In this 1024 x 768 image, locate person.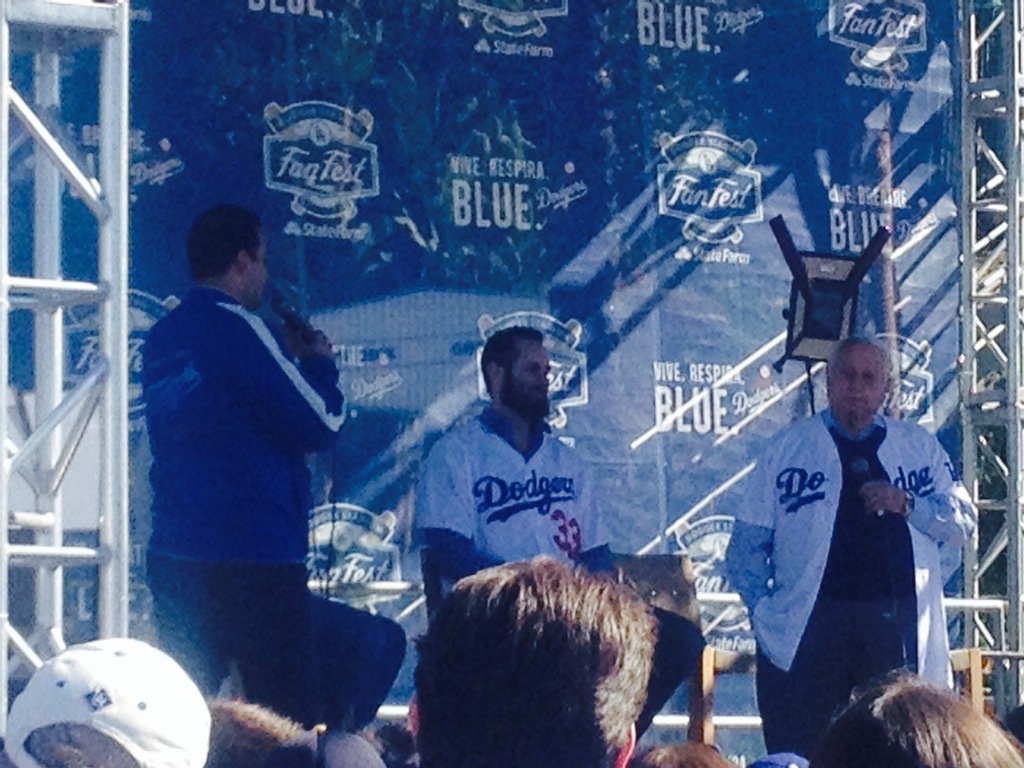
Bounding box: 749, 273, 951, 766.
